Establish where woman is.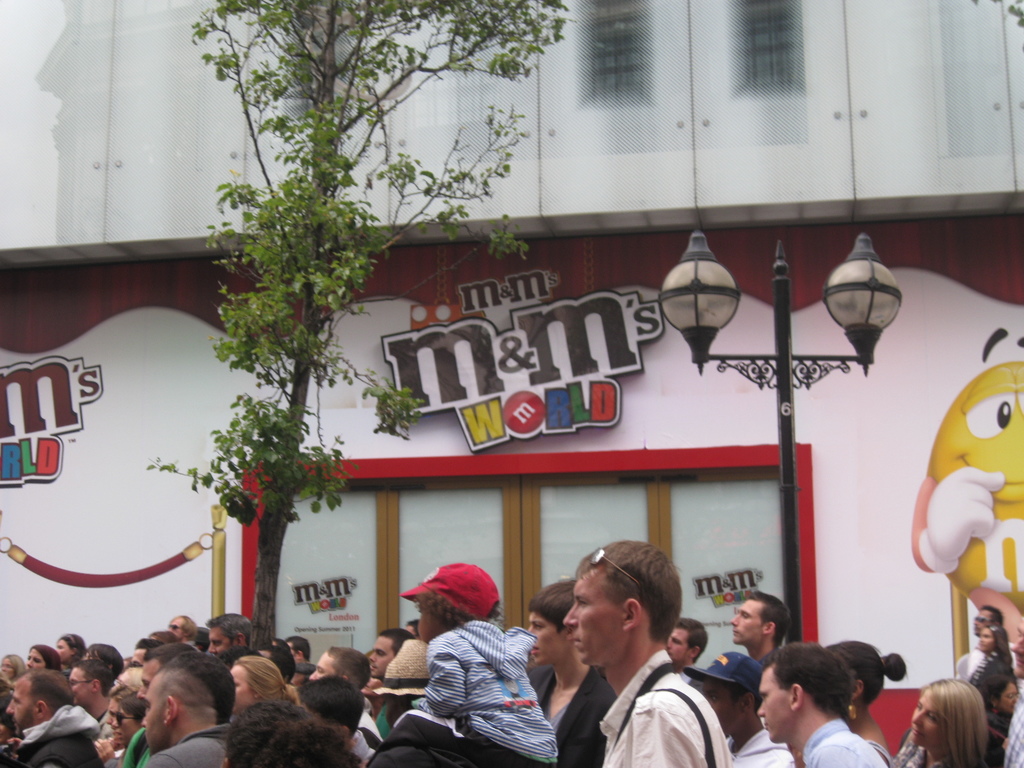
Established at {"x1": 95, "y1": 691, "x2": 152, "y2": 767}.
